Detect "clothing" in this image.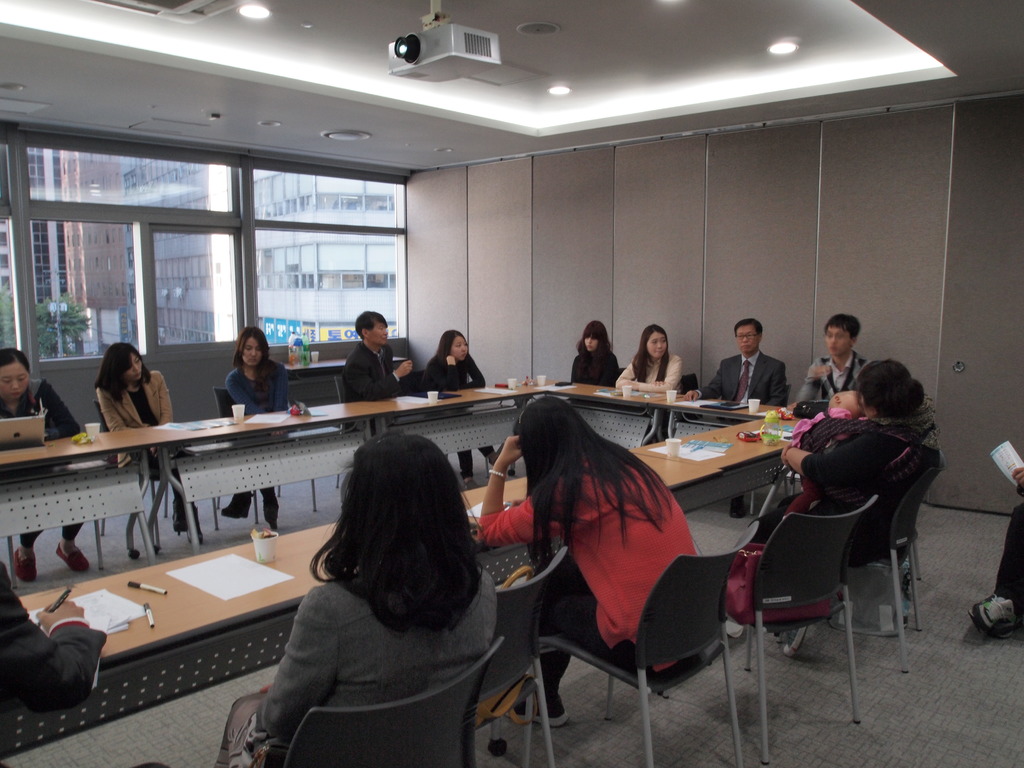
Detection: x1=569, y1=344, x2=618, y2=388.
